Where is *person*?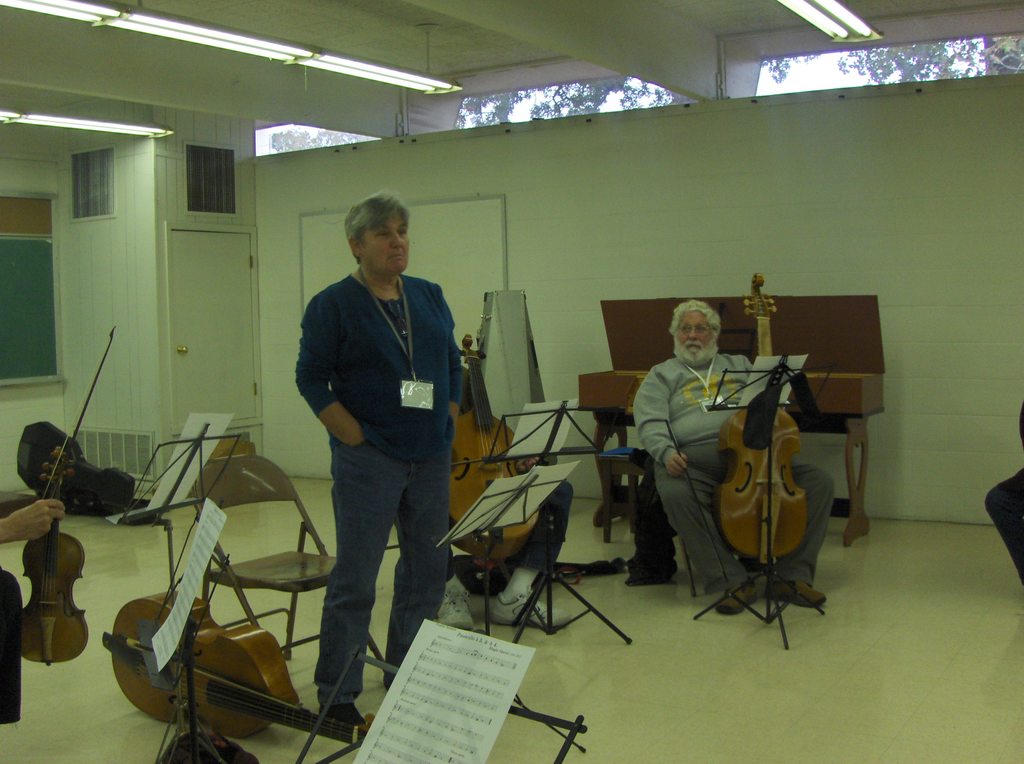
<box>0,498,67,727</box>.
